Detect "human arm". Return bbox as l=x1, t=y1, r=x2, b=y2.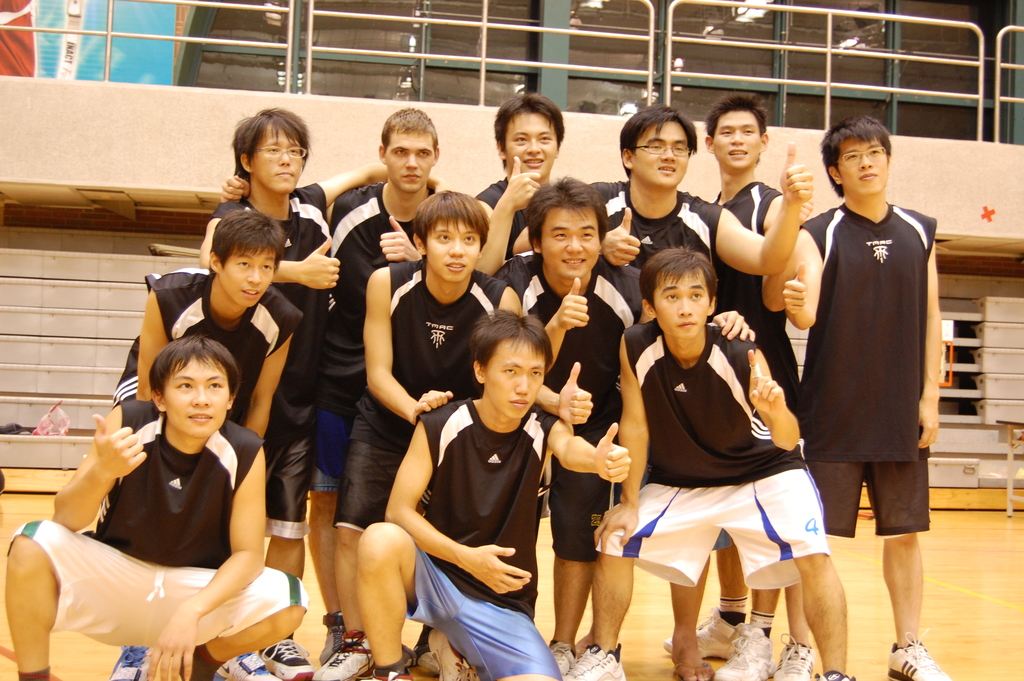
l=358, t=271, r=452, b=425.
